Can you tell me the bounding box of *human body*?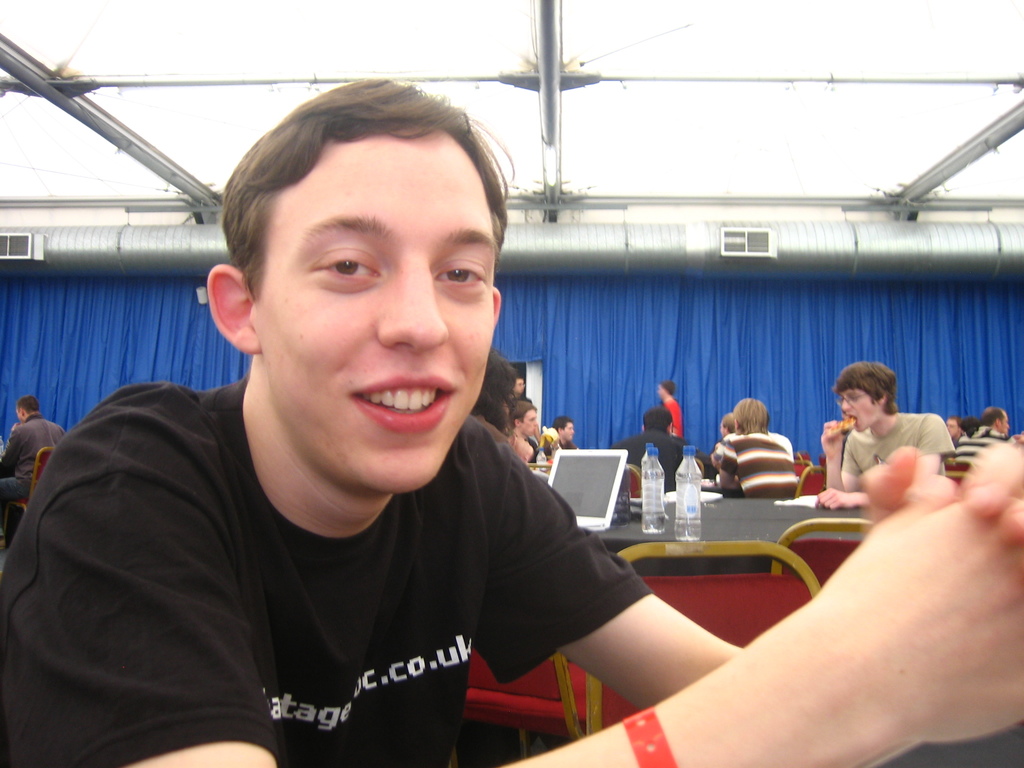
<bbox>655, 381, 685, 445</bbox>.
